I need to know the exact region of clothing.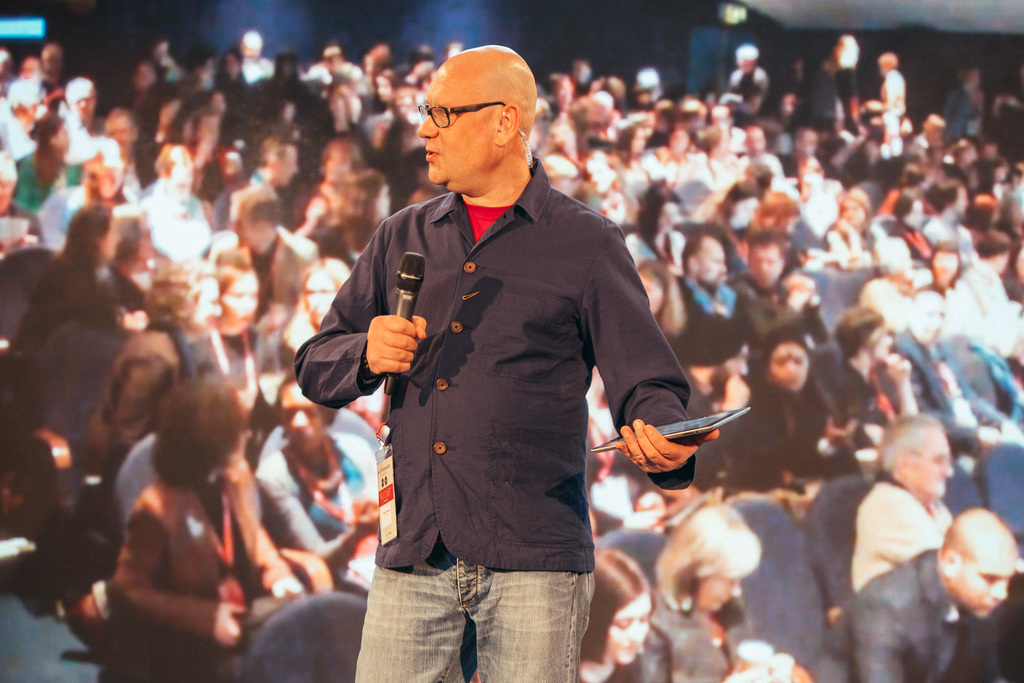
Region: crop(684, 260, 736, 319).
